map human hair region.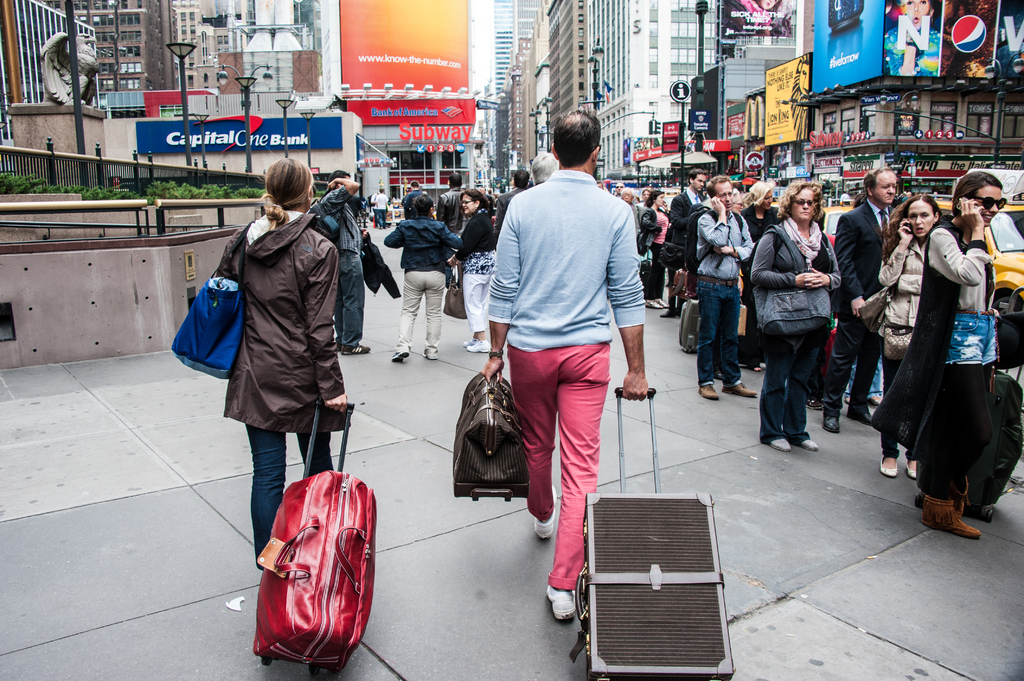
Mapped to {"x1": 641, "y1": 192, "x2": 666, "y2": 207}.
